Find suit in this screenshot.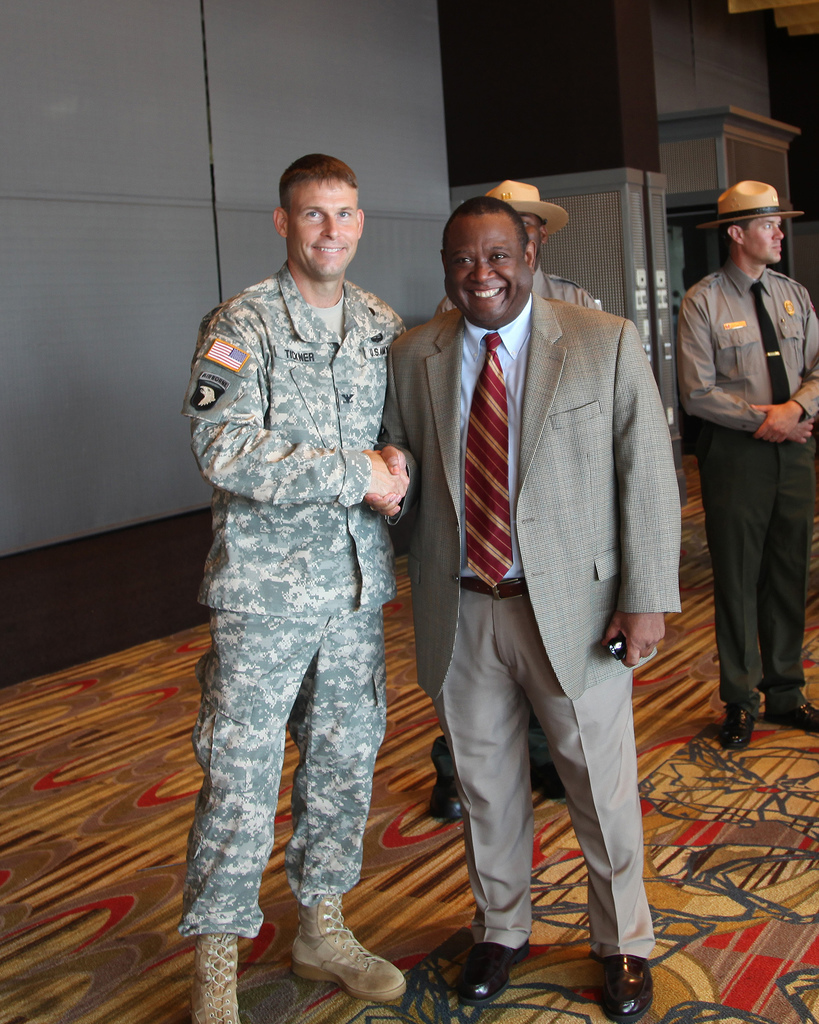
The bounding box for suit is box(377, 139, 681, 1016).
